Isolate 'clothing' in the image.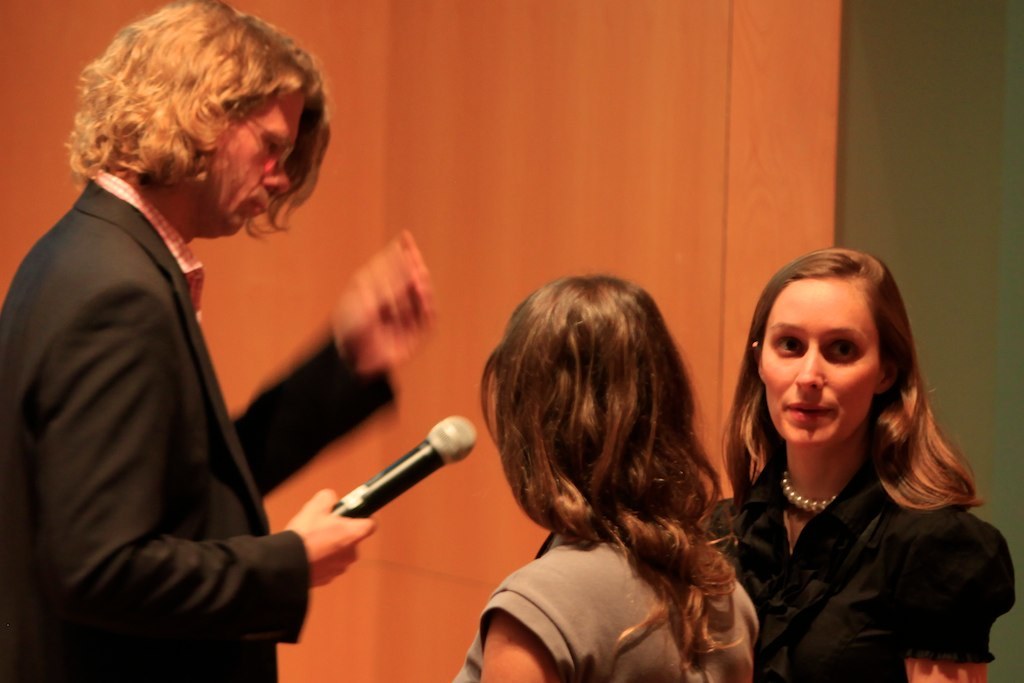
Isolated region: {"x1": 463, "y1": 534, "x2": 740, "y2": 678}.
